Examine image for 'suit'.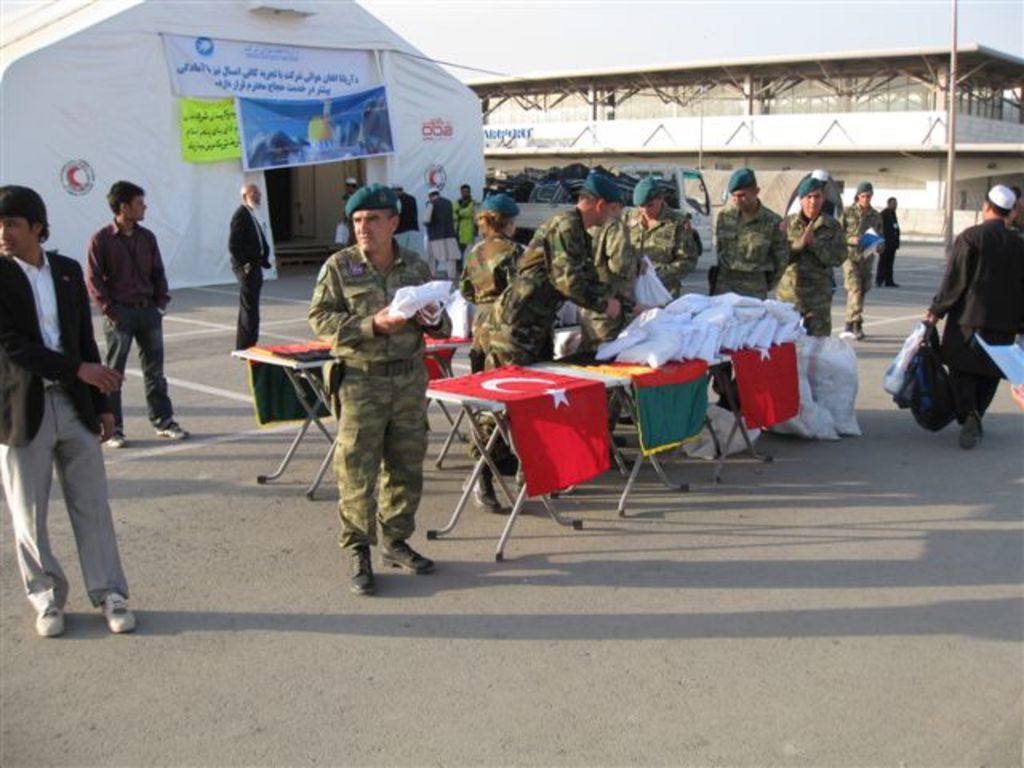
Examination result: left=877, top=208, right=899, bottom=288.
